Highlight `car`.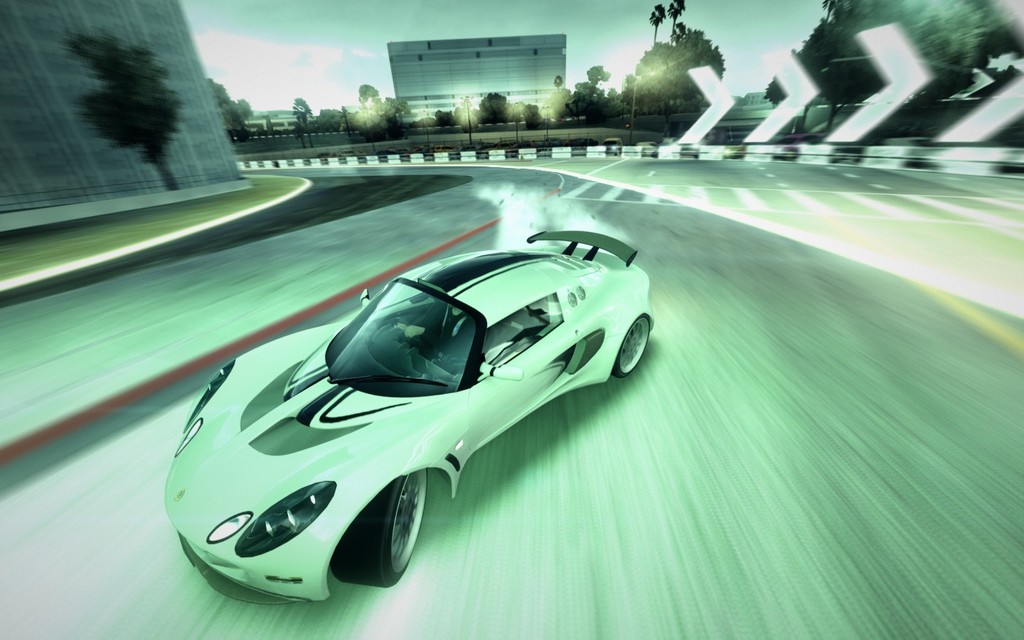
Highlighted region: [165,224,645,604].
